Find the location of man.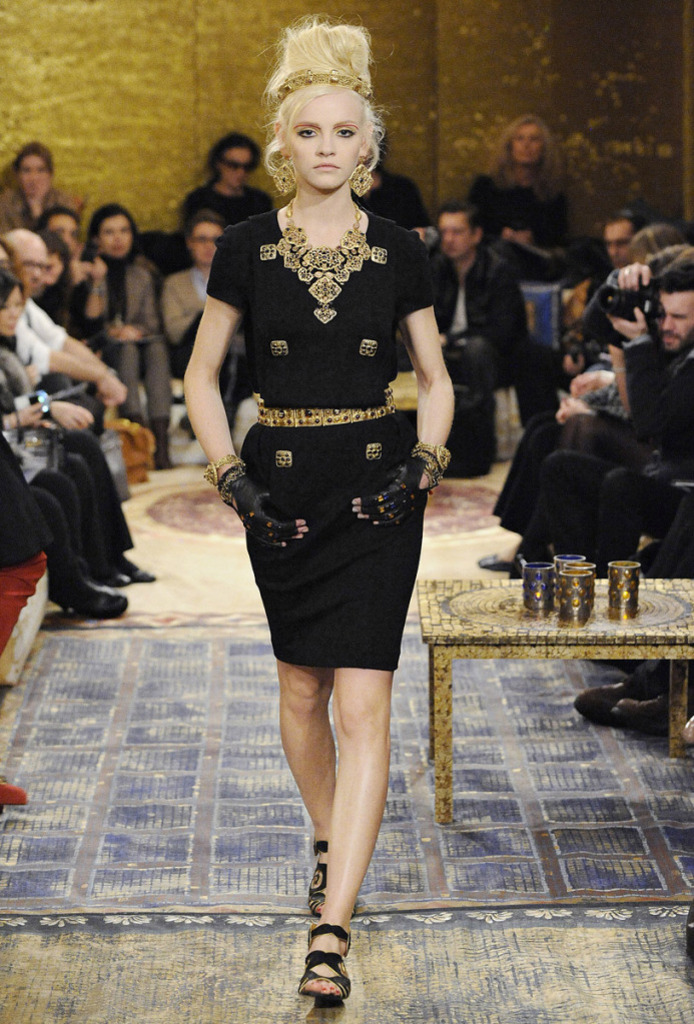
Location: region(0, 228, 127, 432).
